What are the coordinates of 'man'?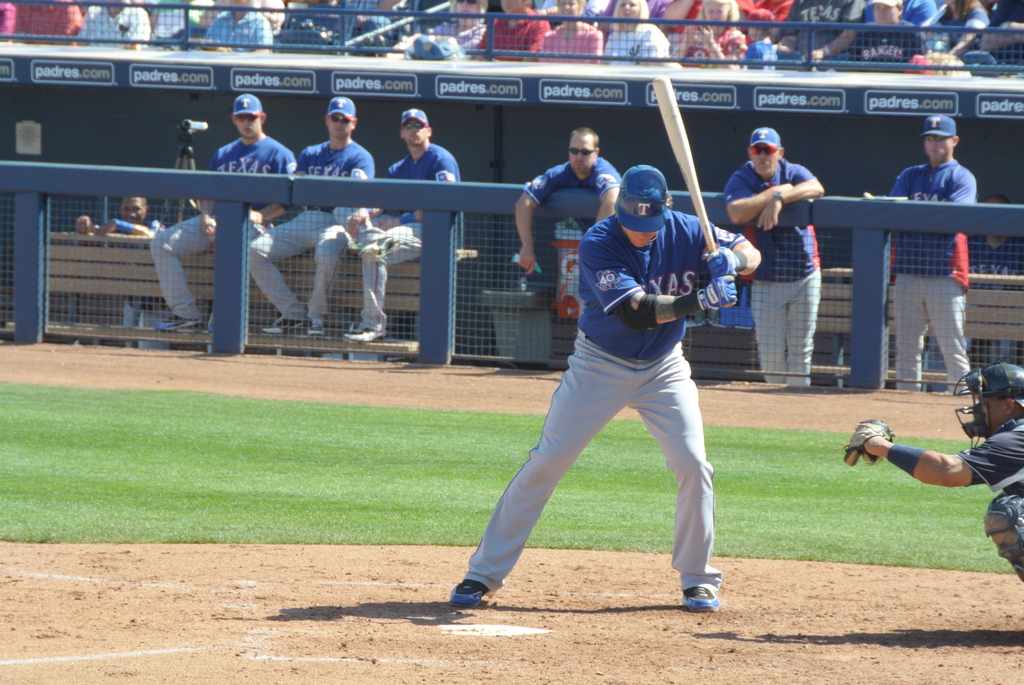
446 161 761 613.
